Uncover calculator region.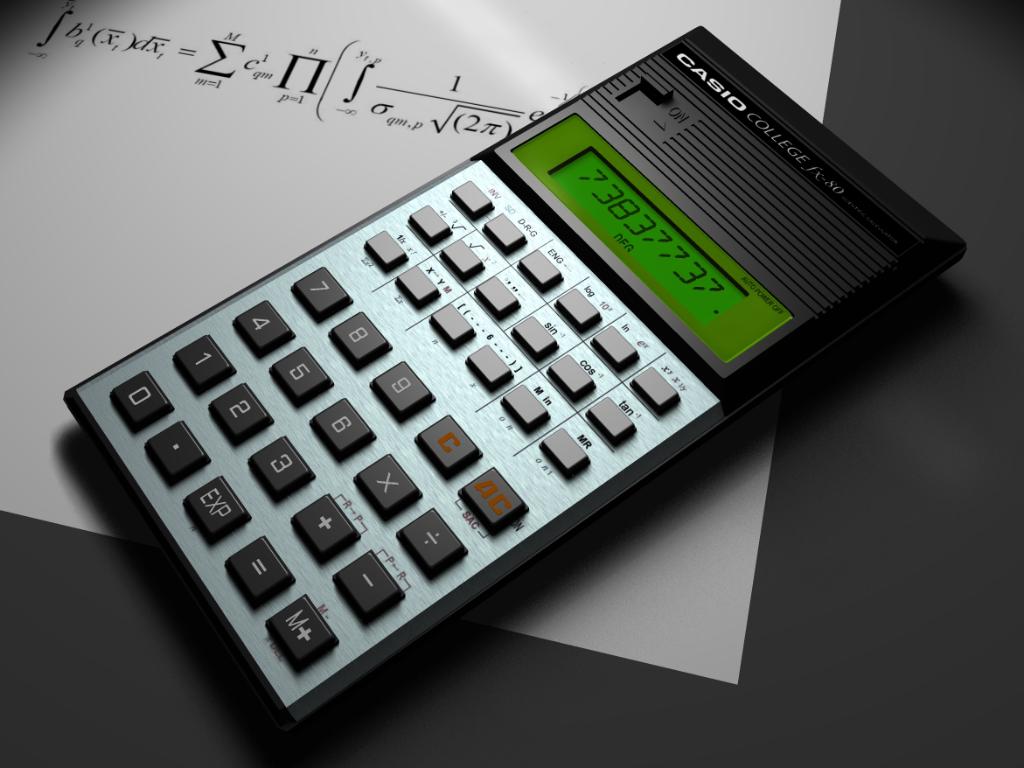
Uncovered: bbox=[65, 21, 968, 744].
